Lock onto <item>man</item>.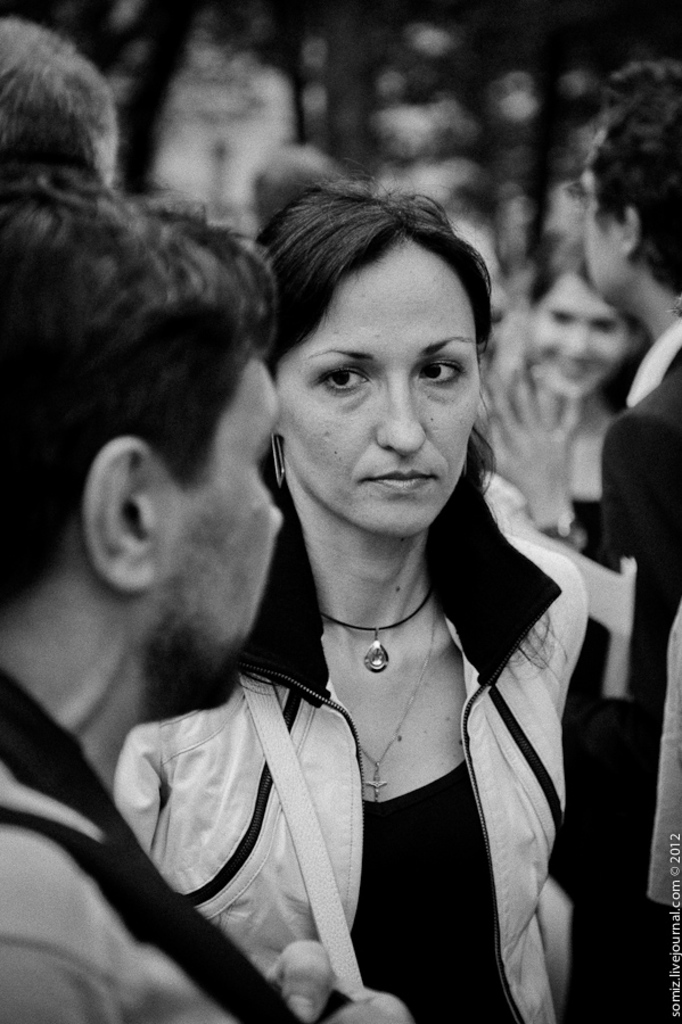
Locked: <bbox>559, 53, 681, 1023</bbox>.
